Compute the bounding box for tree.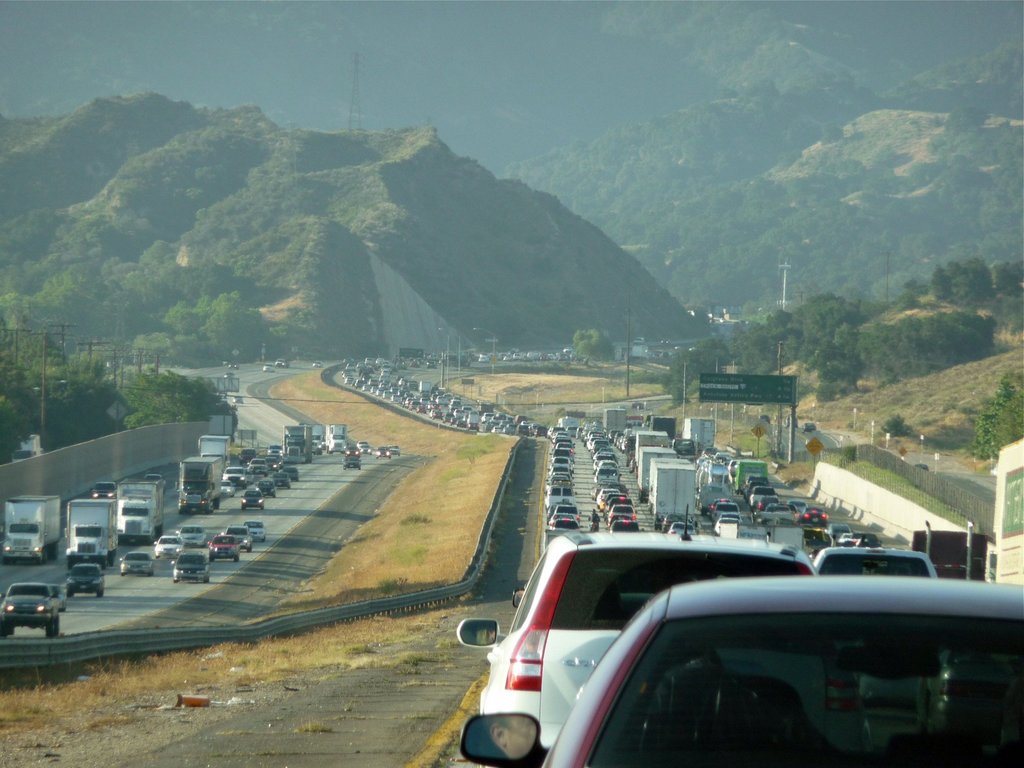
41:355:138:436.
